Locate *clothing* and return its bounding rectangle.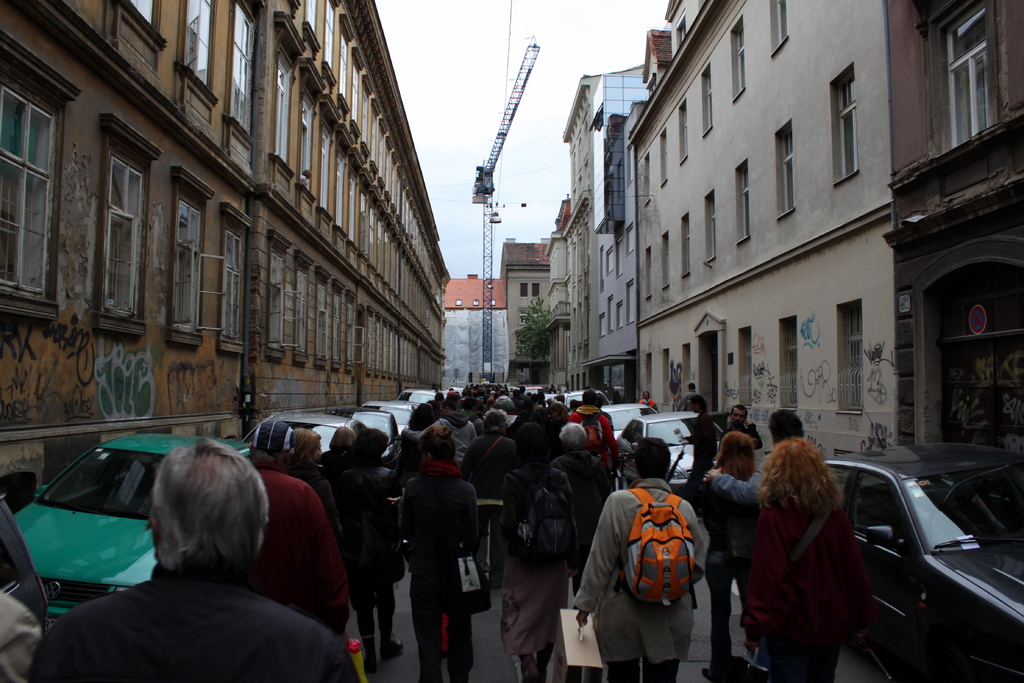
box=[594, 470, 717, 665].
